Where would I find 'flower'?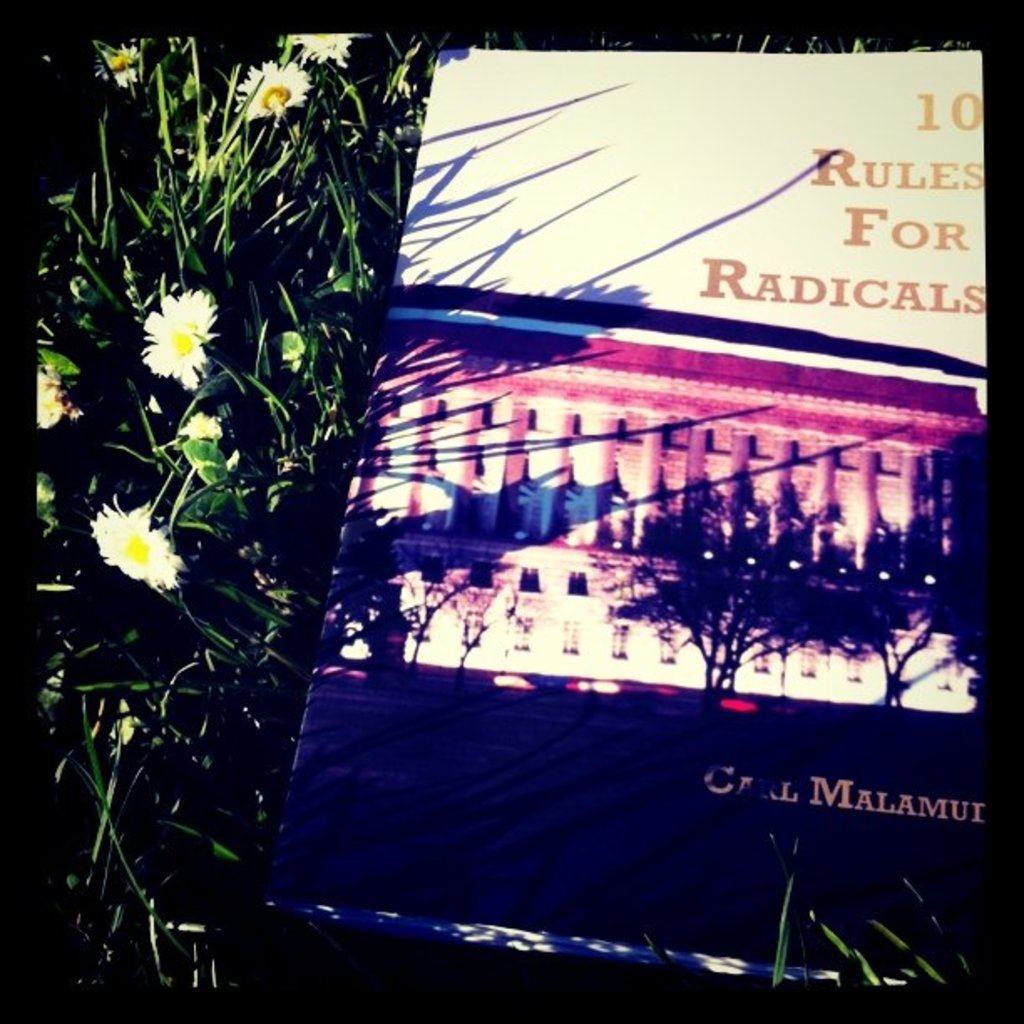
At 279, 32, 371, 70.
